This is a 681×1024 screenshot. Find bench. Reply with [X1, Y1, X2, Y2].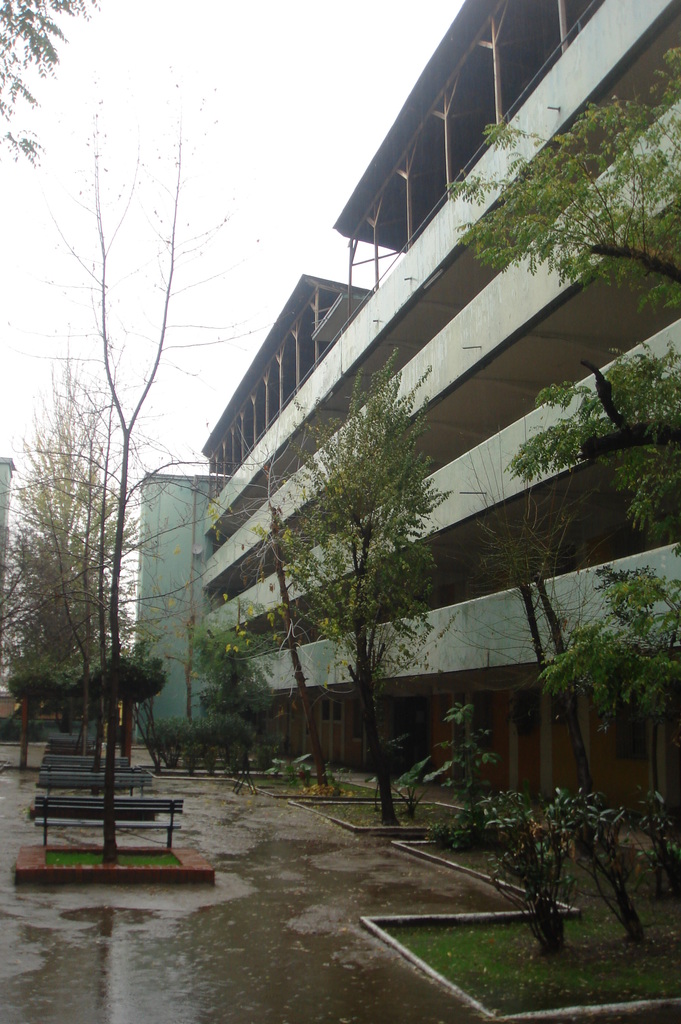
[30, 797, 180, 847].
